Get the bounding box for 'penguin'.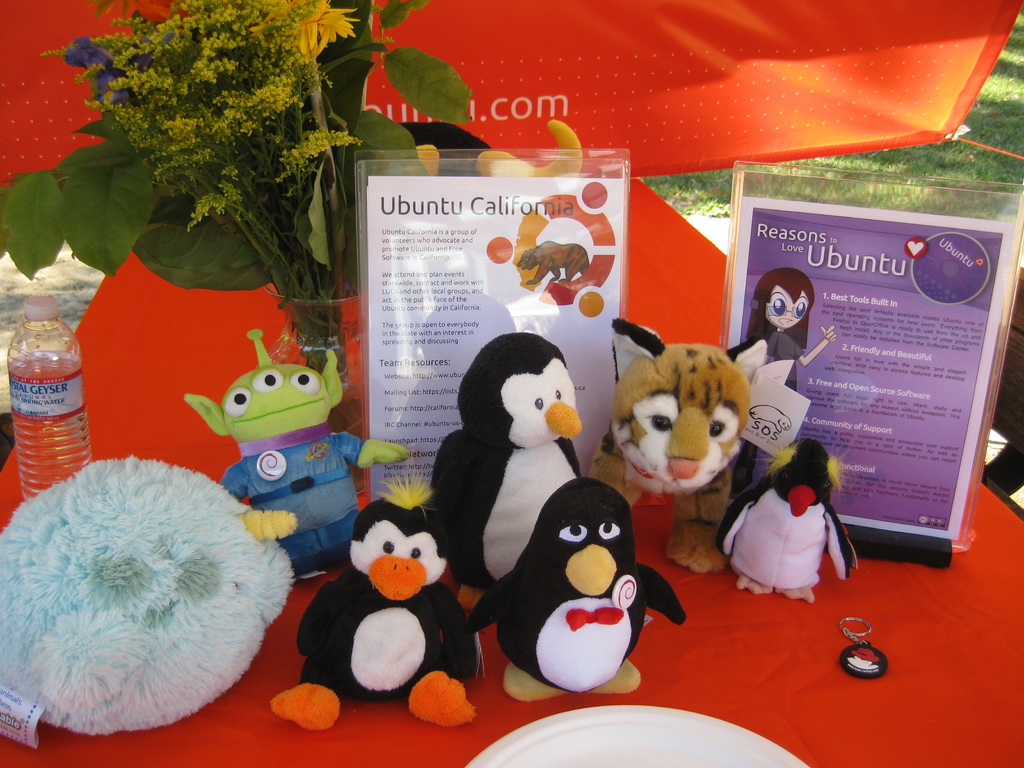
(x1=486, y1=479, x2=668, y2=705).
